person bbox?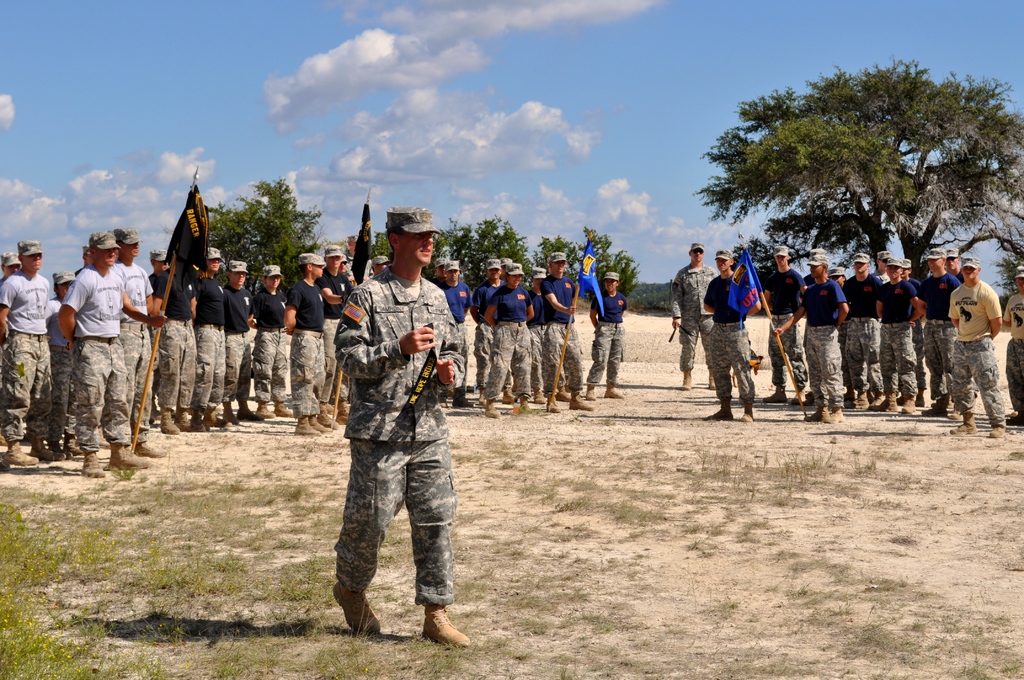
bbox=(226, 271, 259, 419)
